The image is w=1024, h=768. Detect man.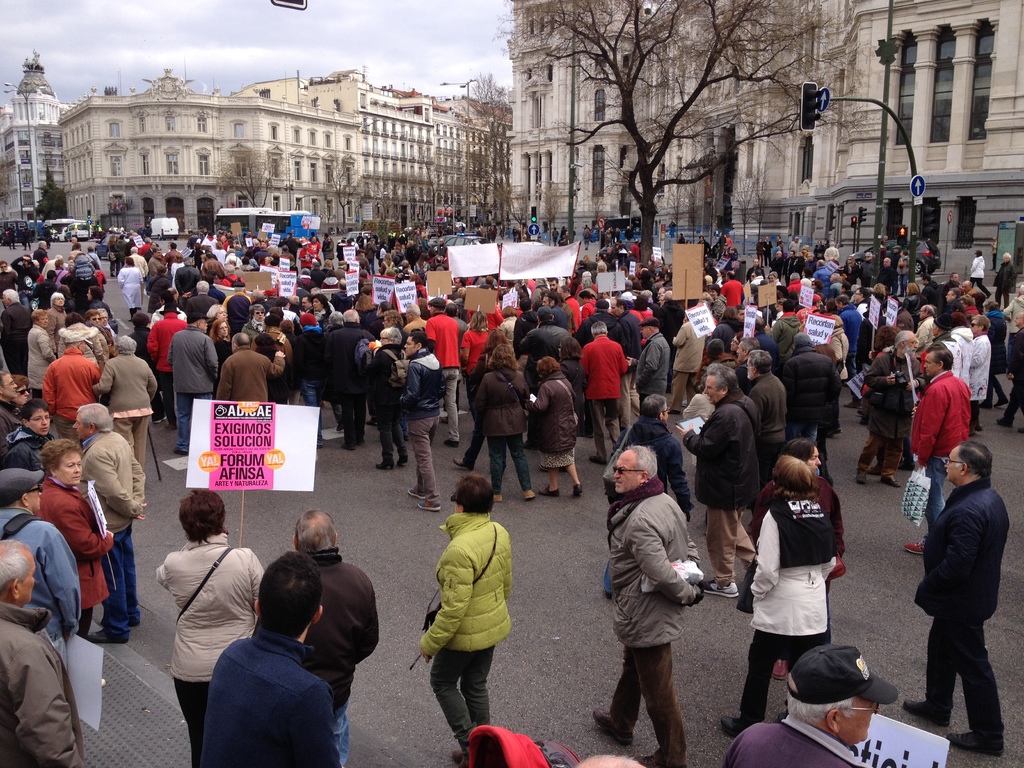
Detection: x1=0, y1=286, x2=33, y2=379.
